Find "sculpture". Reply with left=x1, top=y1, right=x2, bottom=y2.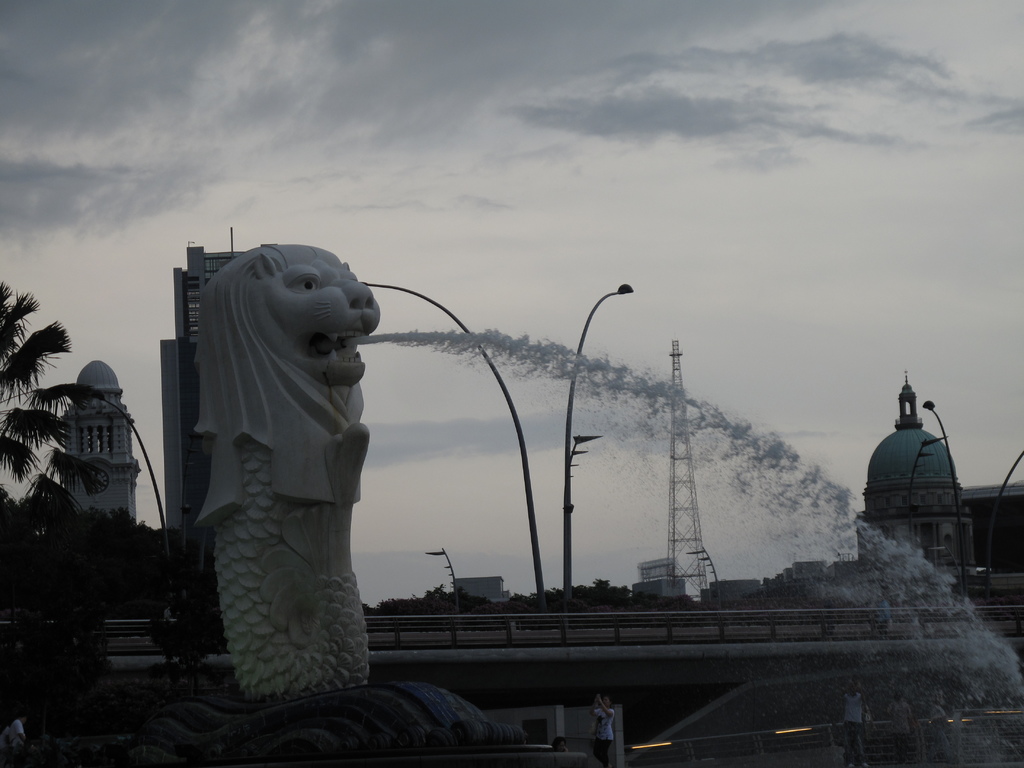
left=145, top=231, right=408, bottom=707.
